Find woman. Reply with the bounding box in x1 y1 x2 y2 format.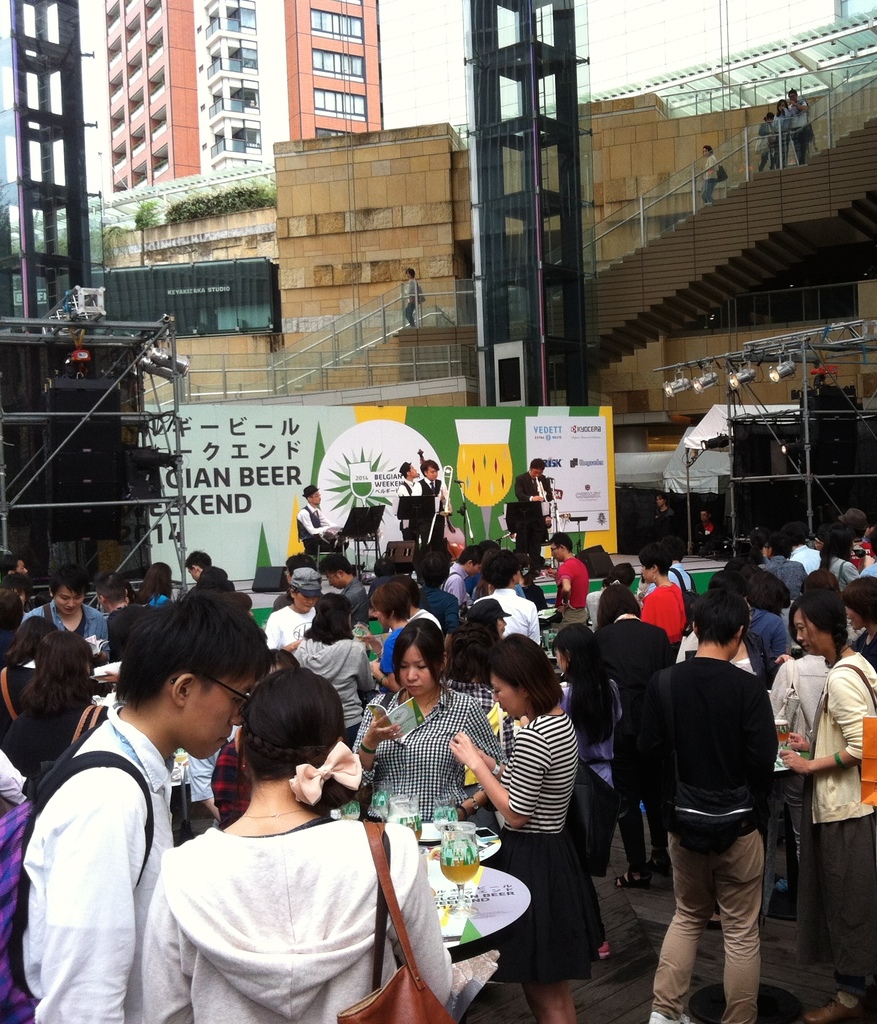
465 630 615 1004.
